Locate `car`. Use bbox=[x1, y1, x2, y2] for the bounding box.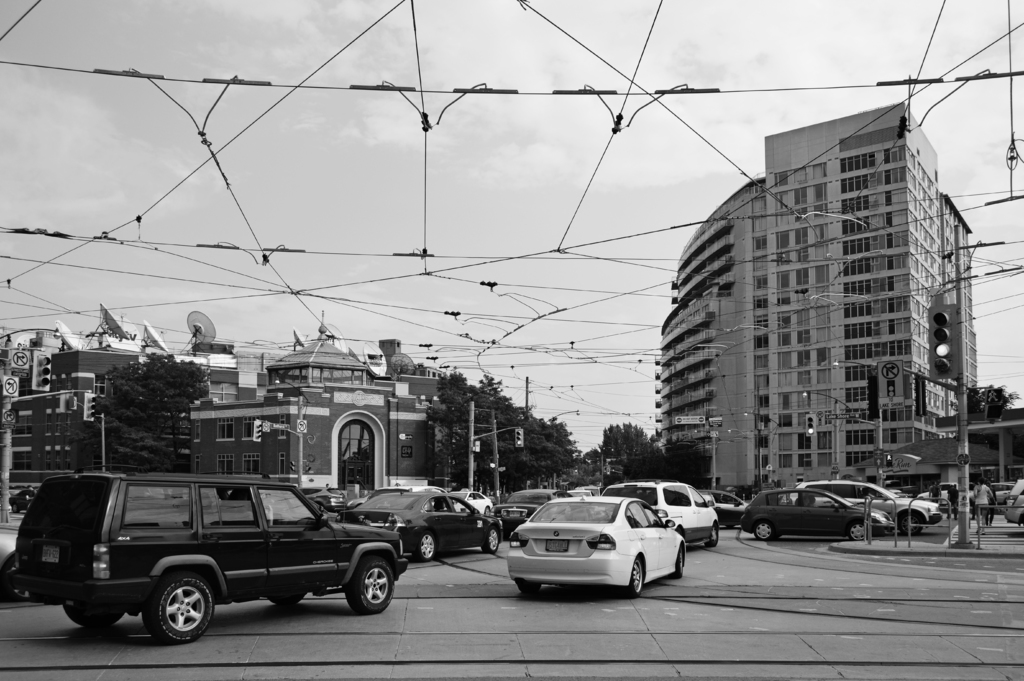
bbox=[10, 488, 42, 511].
